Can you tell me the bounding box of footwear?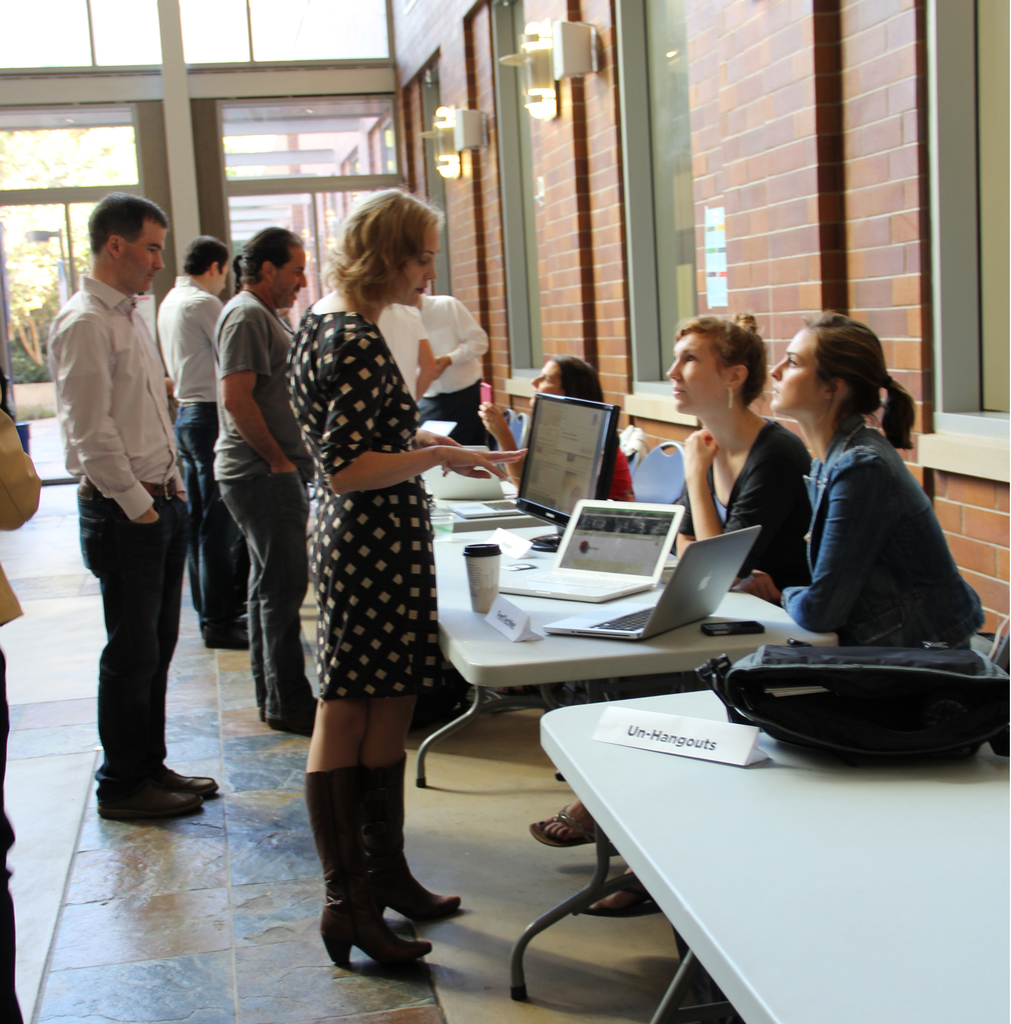
rect(268, 708, 316, 734).
